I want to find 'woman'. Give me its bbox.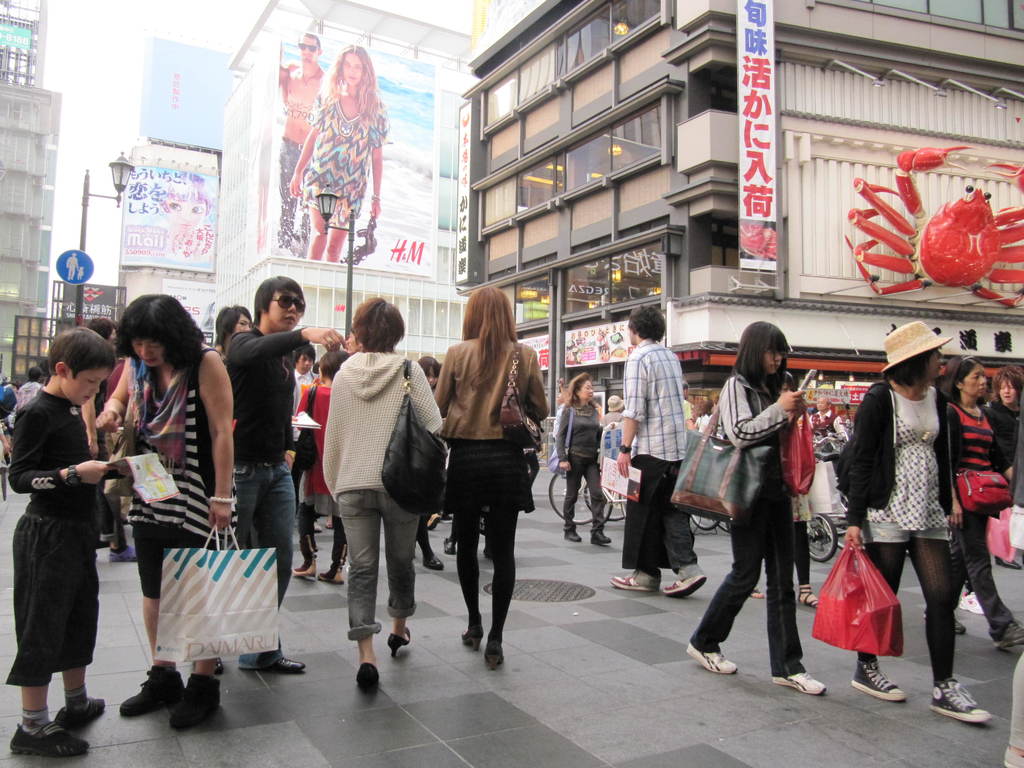
Rect(423, 284, 545, 682).
